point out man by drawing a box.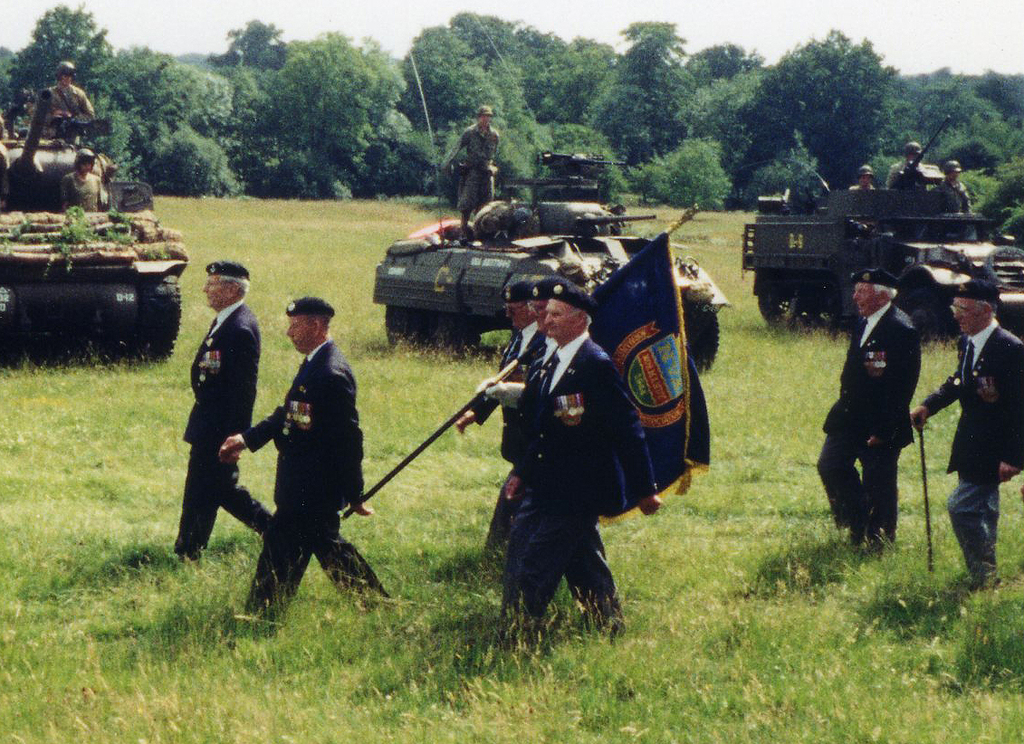
928, 153, 974, 218.
